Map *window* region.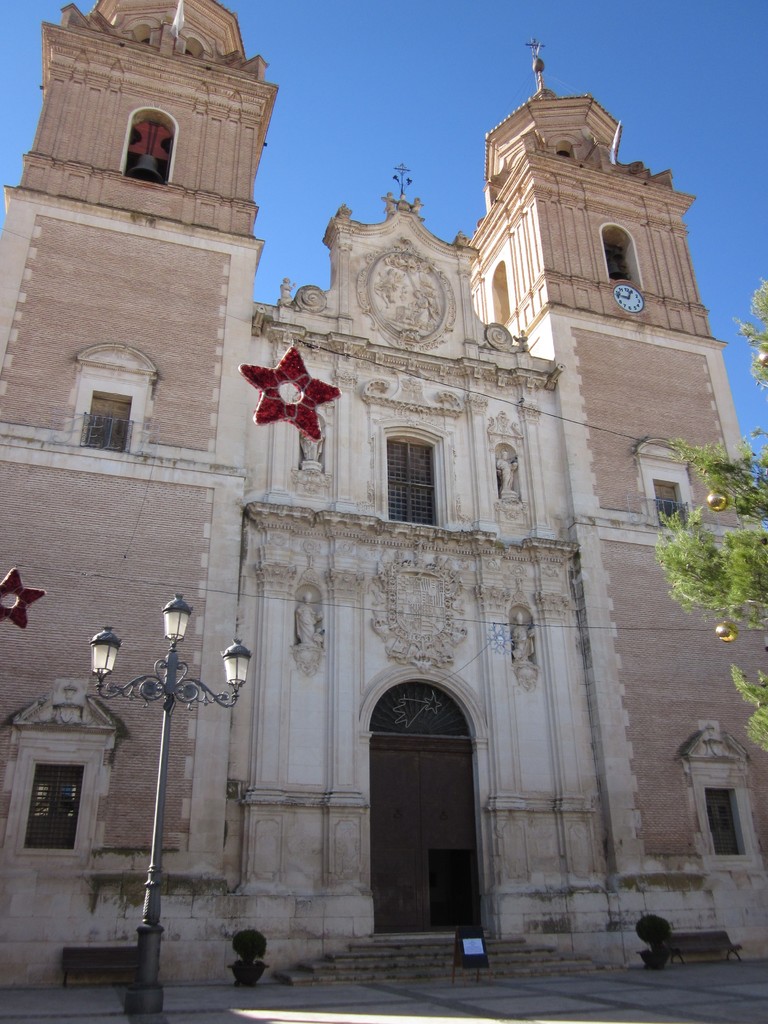
Mapped to [58, 338, 161, 462].
